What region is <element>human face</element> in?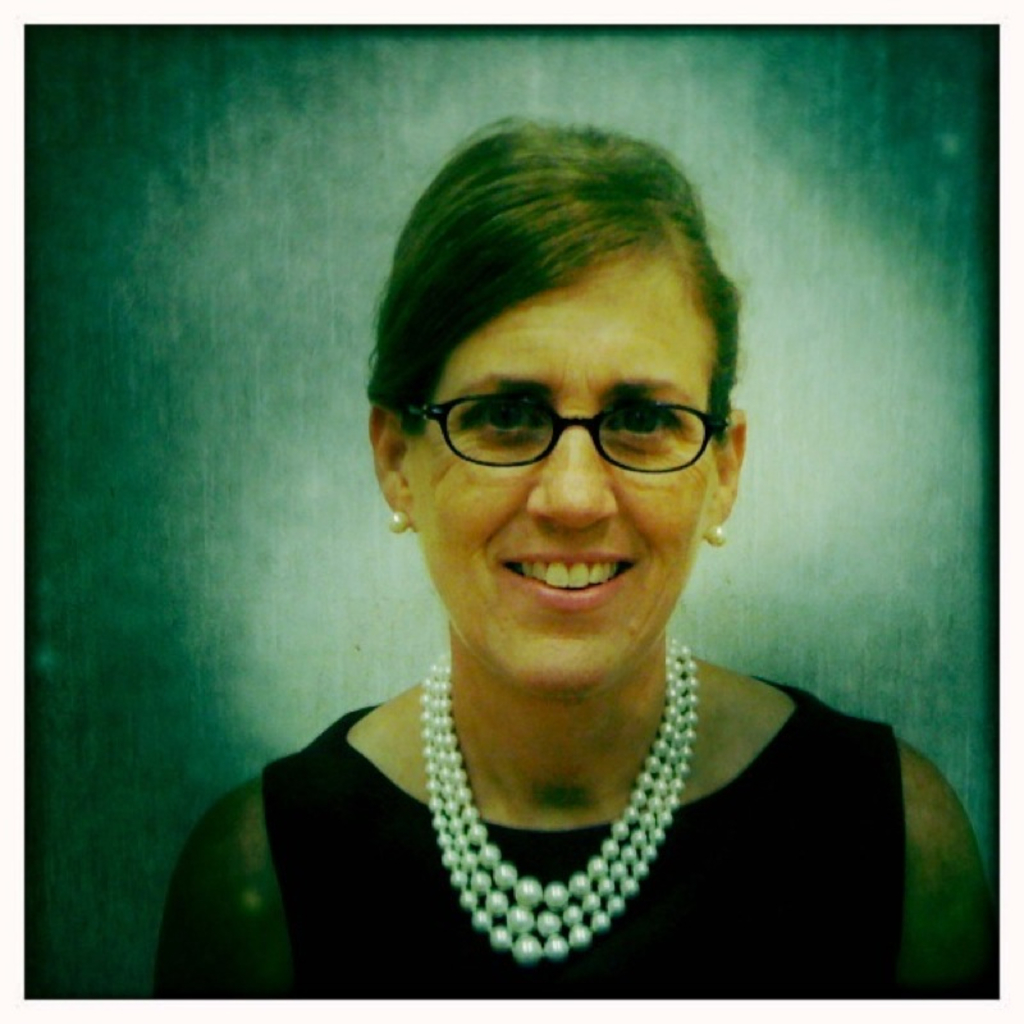
[x1=407, y1=247, x2=692, y2=684].
